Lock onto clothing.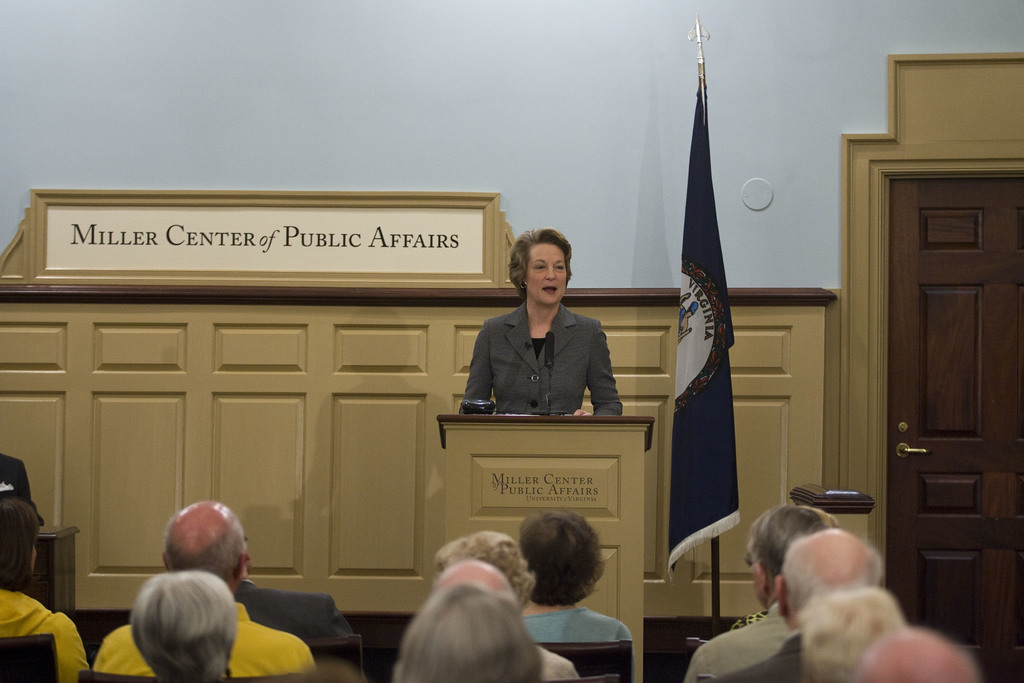
Locked: <region>0, 585, 89, 682</region>.
